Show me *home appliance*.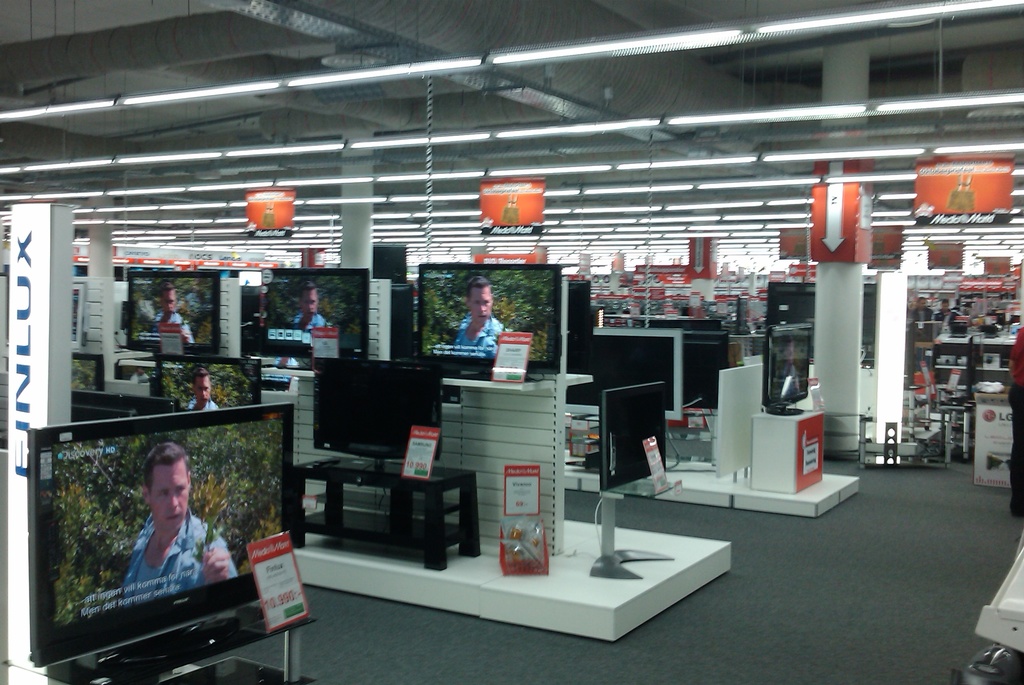
*home appliance* is here: 150,355,262,414.
